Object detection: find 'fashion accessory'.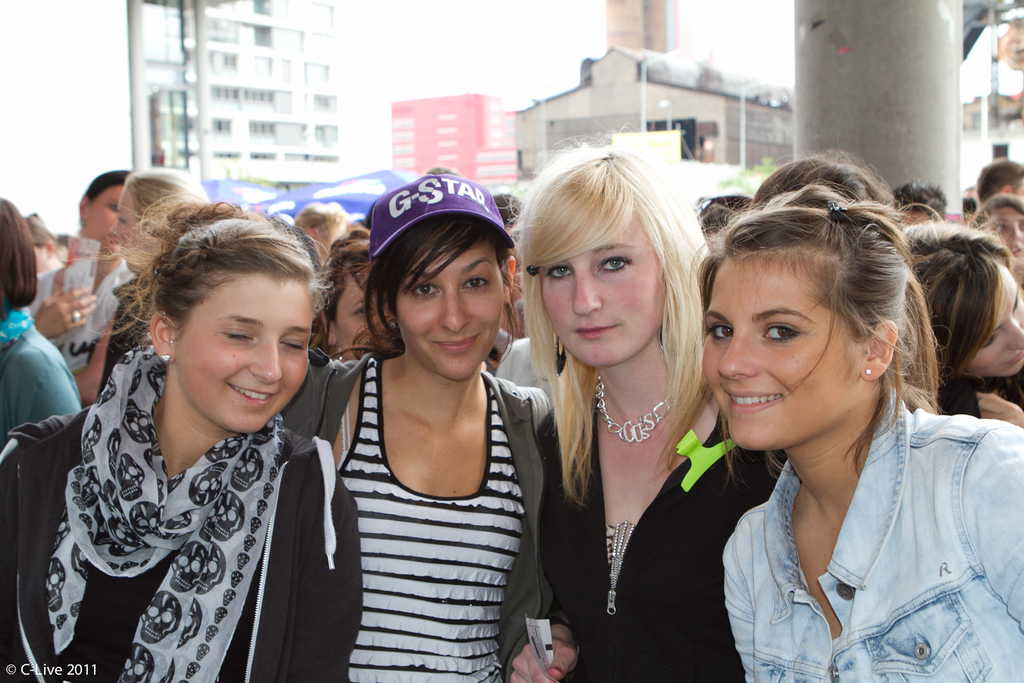
{"left": 825, "top": 207, "right": 844, "bottom": 223}.
